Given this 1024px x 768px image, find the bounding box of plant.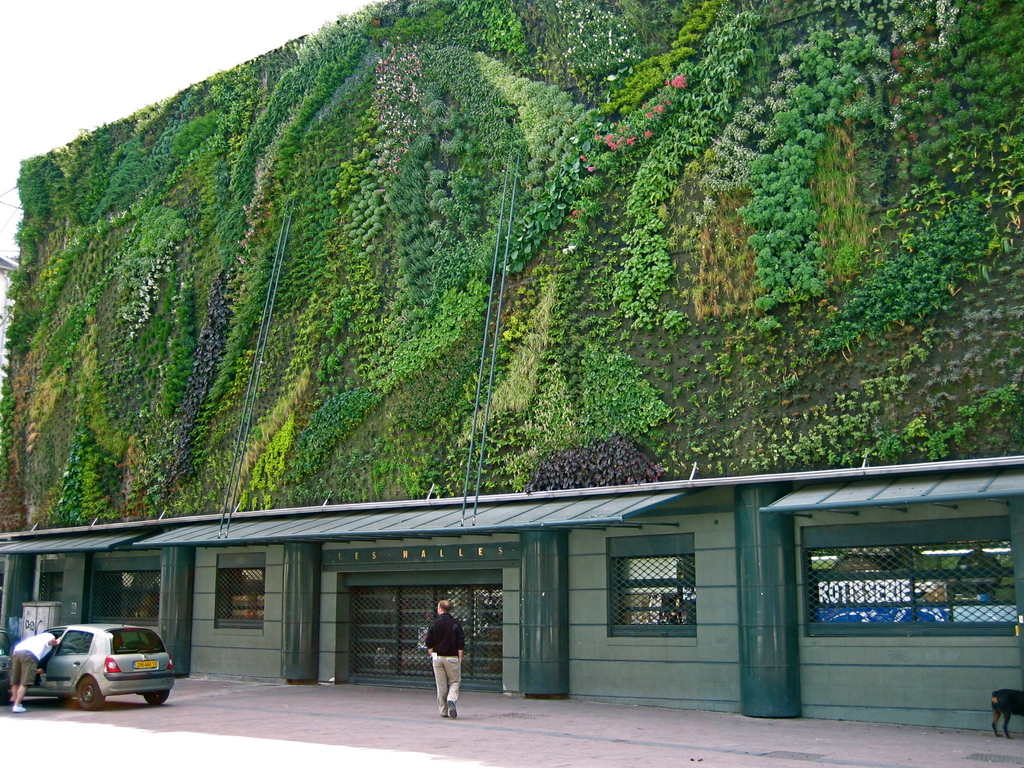
x1=912, y1=157, x2=934, y2=182.
